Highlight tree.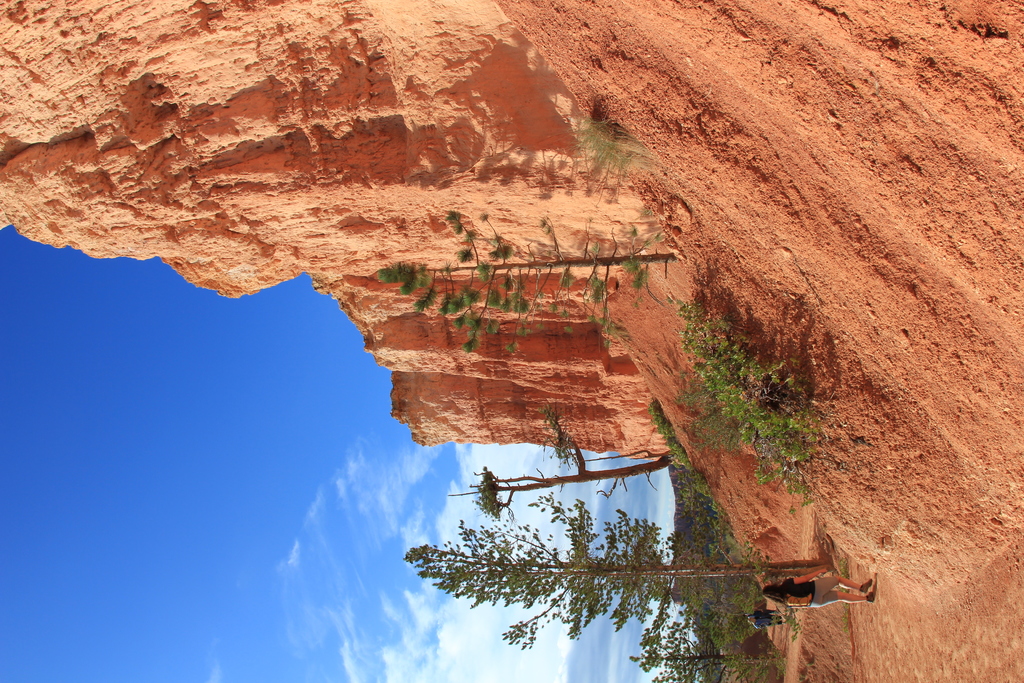
Highlighted region: 399/493/822/650.
